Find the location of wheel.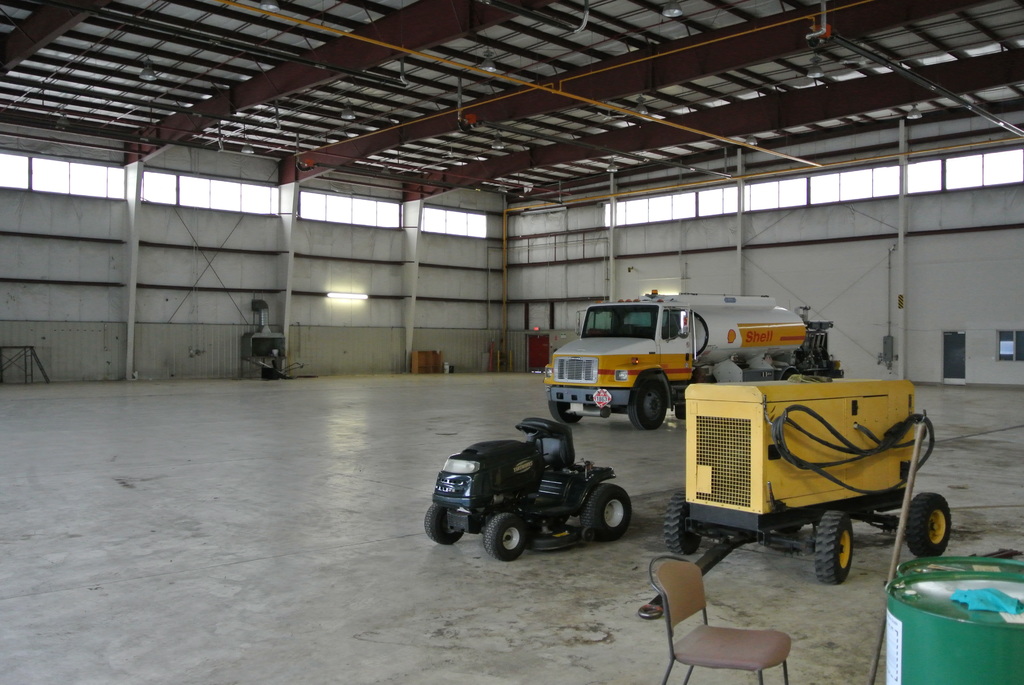
Location: l=903, t=492, r=953, b=560.
